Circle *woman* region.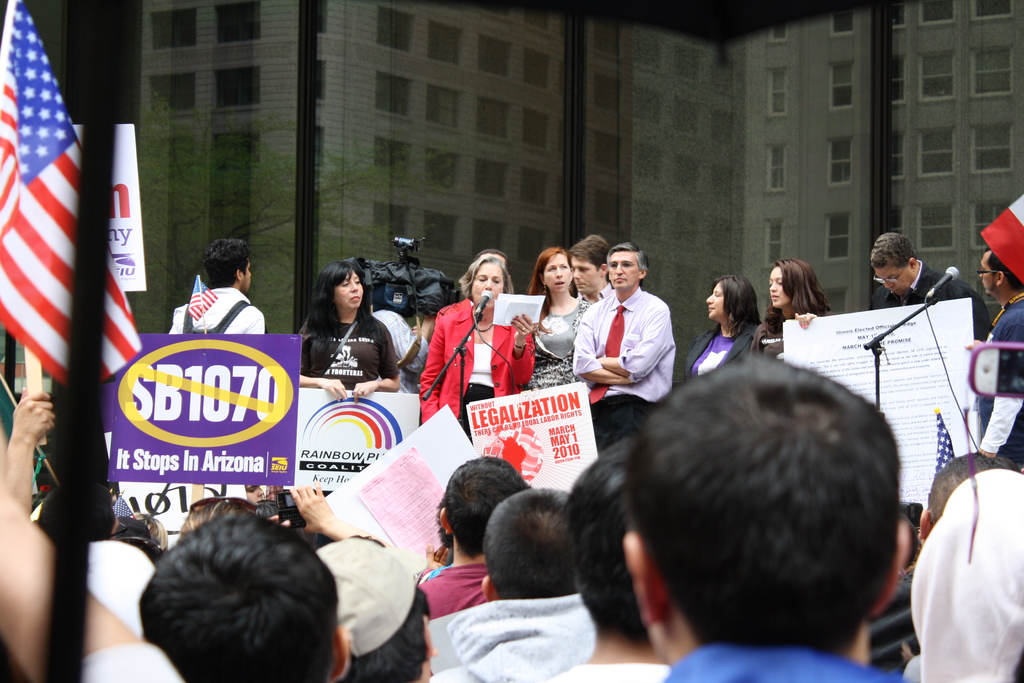
Region: 412, 249, 534, 438.
